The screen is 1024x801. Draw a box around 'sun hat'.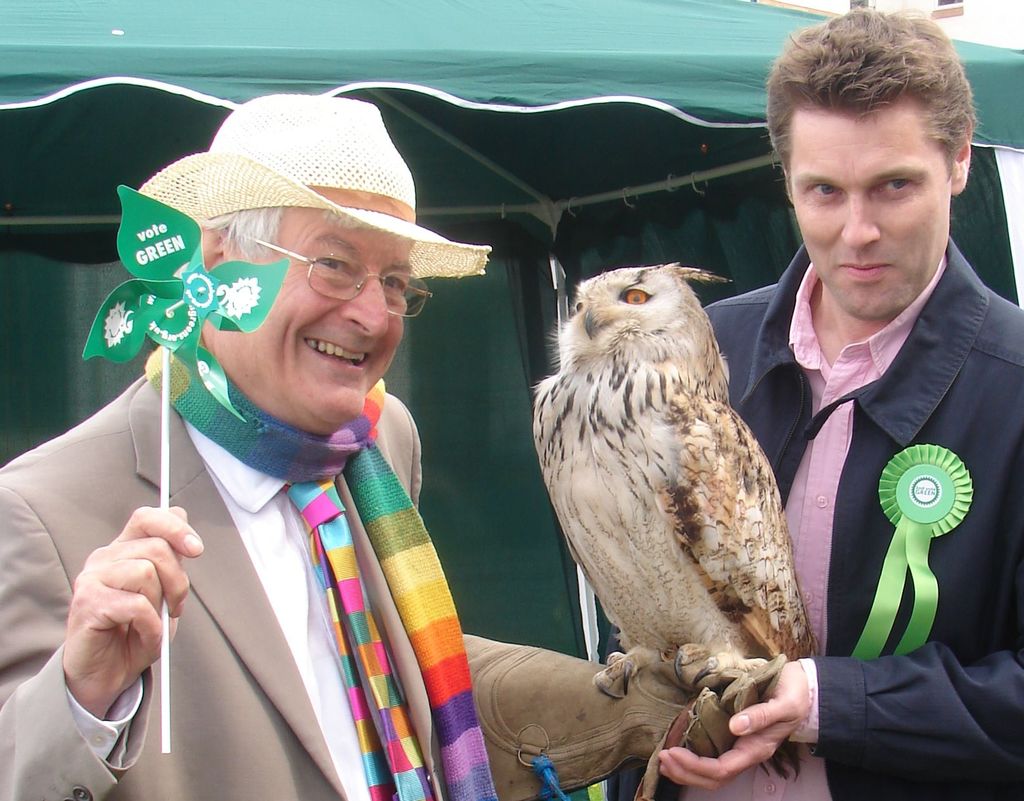
l=134, t=86, r=490, b=279.
